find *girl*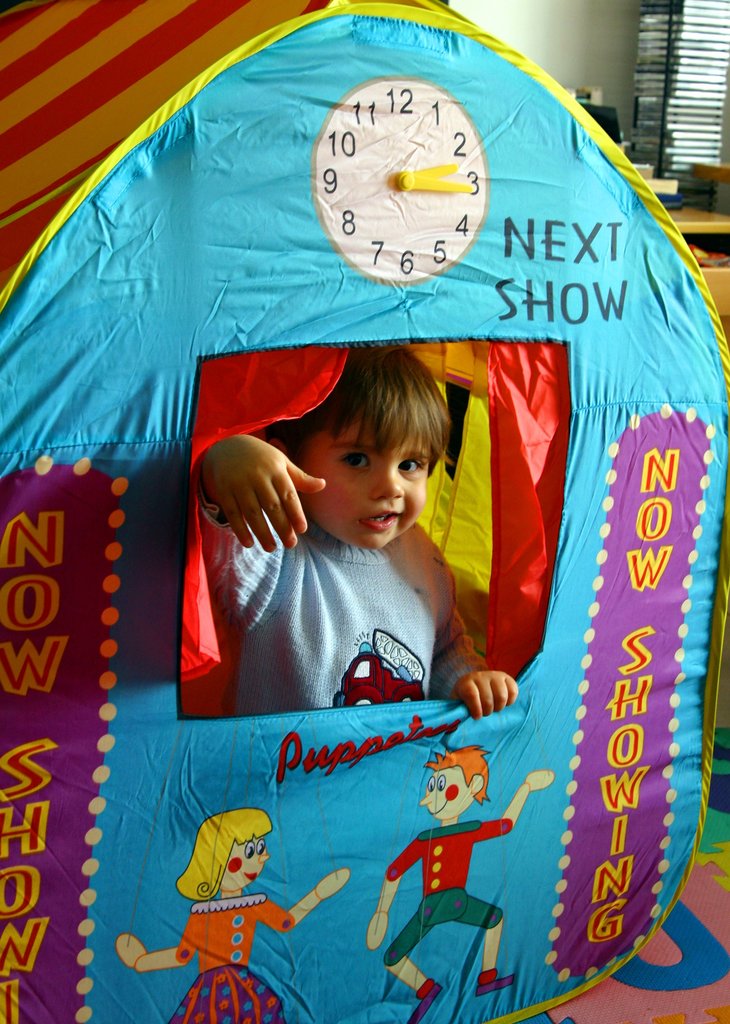
{"left": 116, "top": 808, "right": 349, "bottom": 1023}
